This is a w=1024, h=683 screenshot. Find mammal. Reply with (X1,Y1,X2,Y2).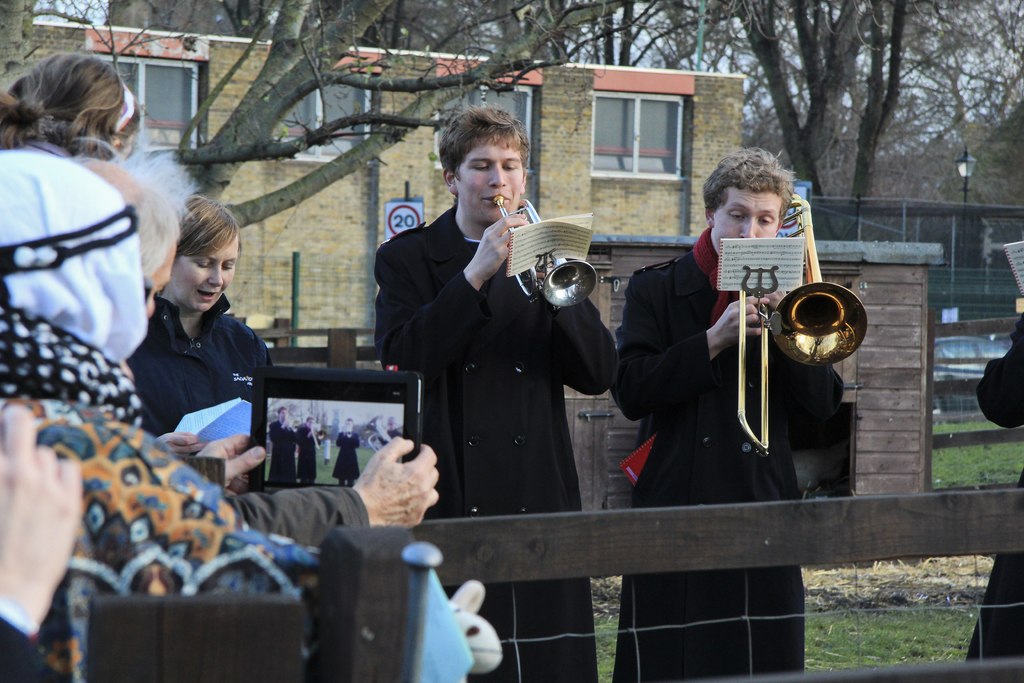
(600,151,847,682).
